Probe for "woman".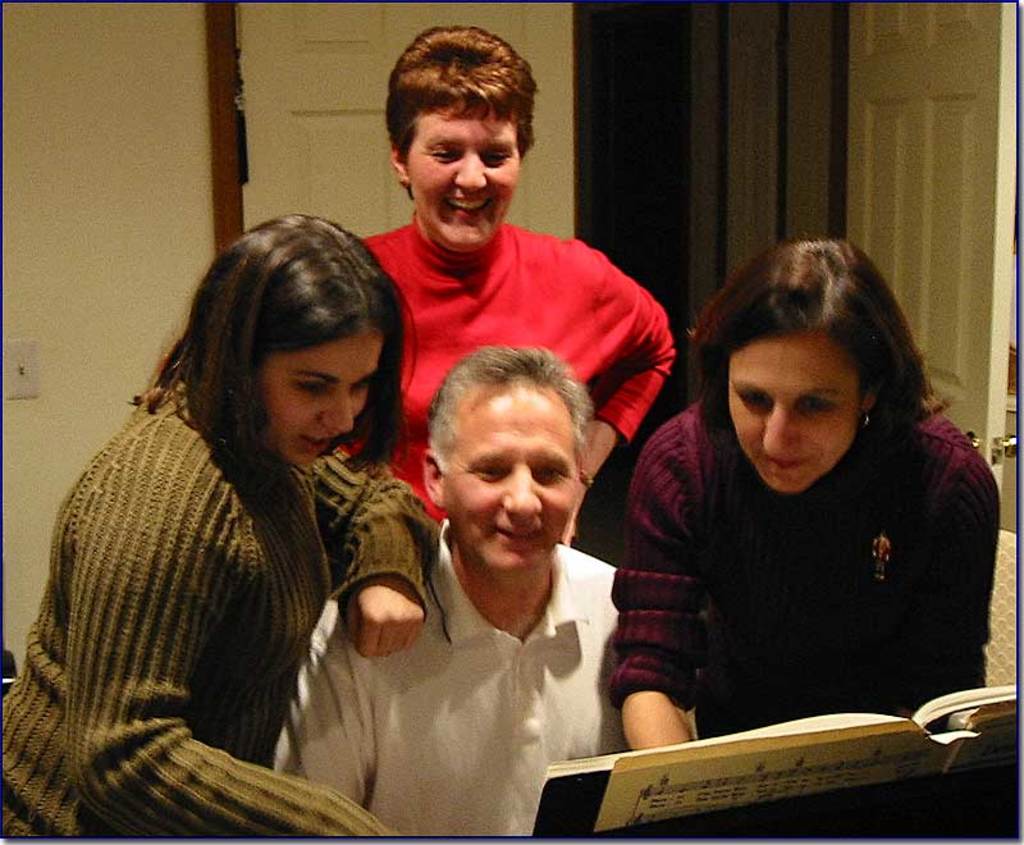
Probe result: Rect(353, 28, 676, 540).
